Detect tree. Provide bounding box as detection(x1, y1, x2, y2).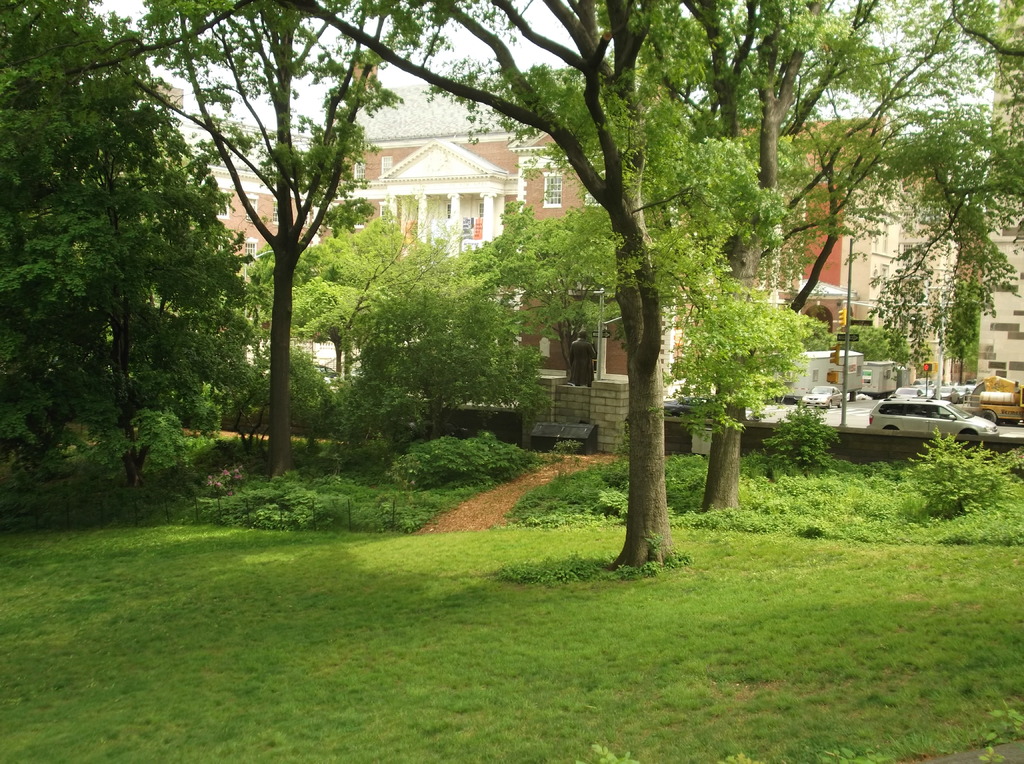
detection(276, 200, 468, 401).
